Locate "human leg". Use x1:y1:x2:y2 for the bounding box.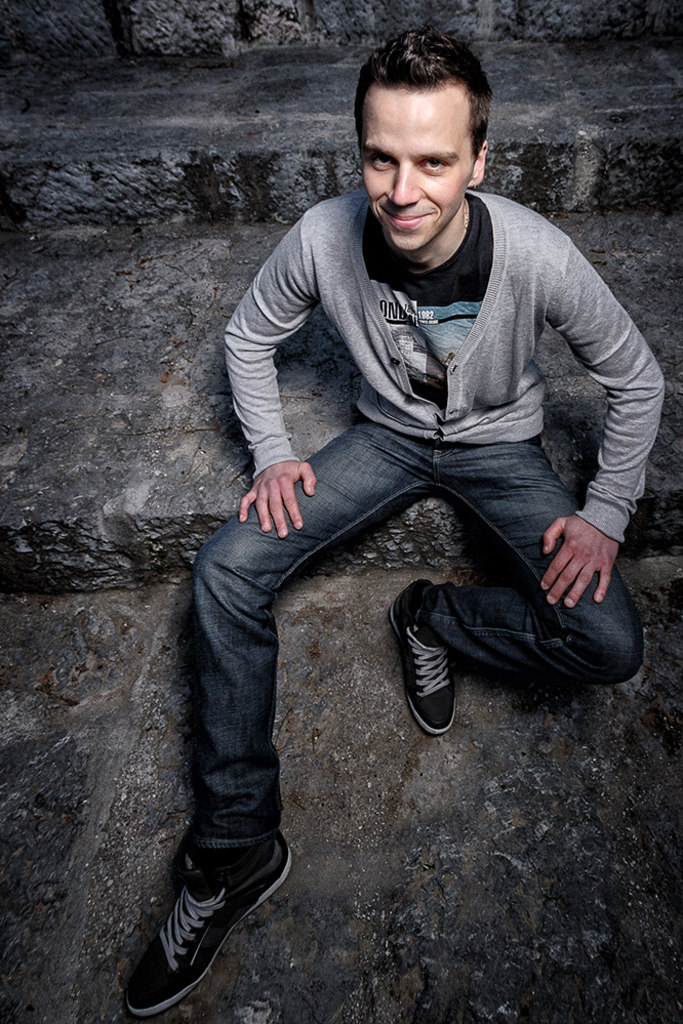
391:434:637:730.
